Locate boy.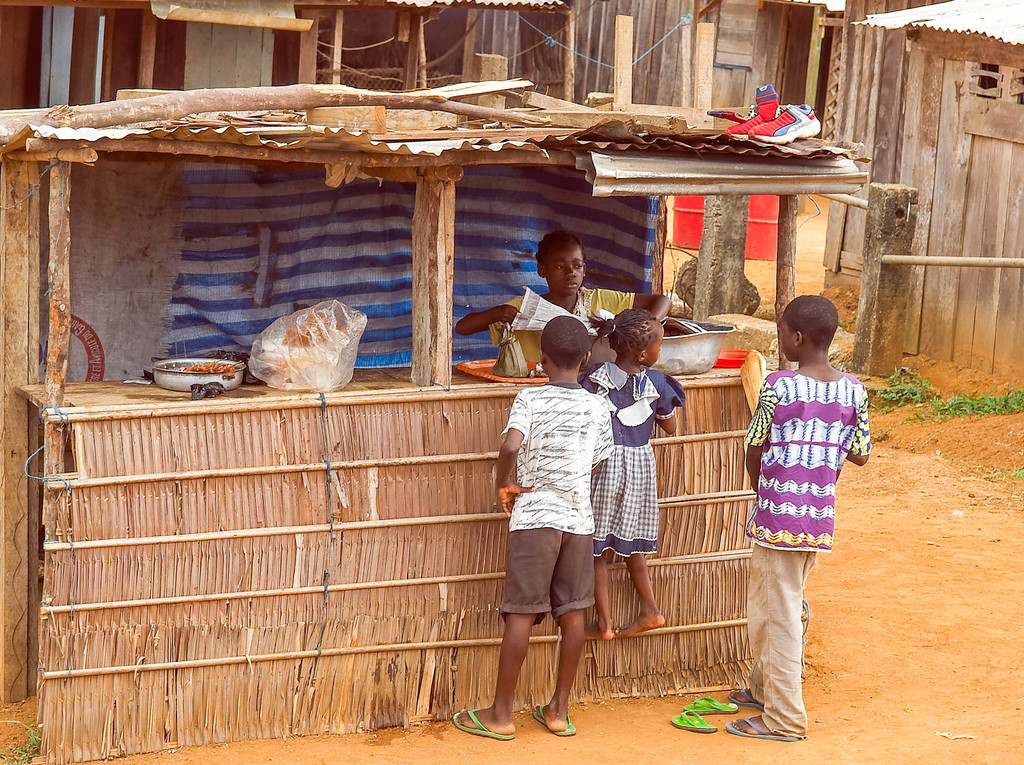
Bounding box: 725:296:870:738.
